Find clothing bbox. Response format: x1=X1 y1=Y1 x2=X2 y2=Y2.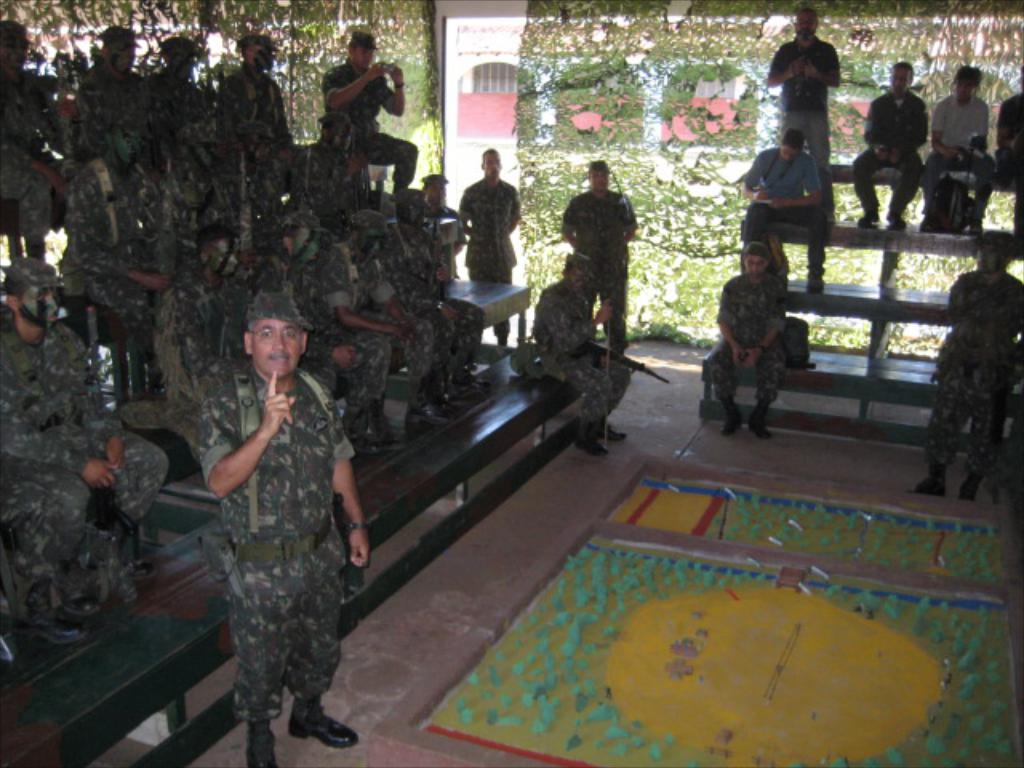
x1=166 y1=139 x2=272 y2=293.
